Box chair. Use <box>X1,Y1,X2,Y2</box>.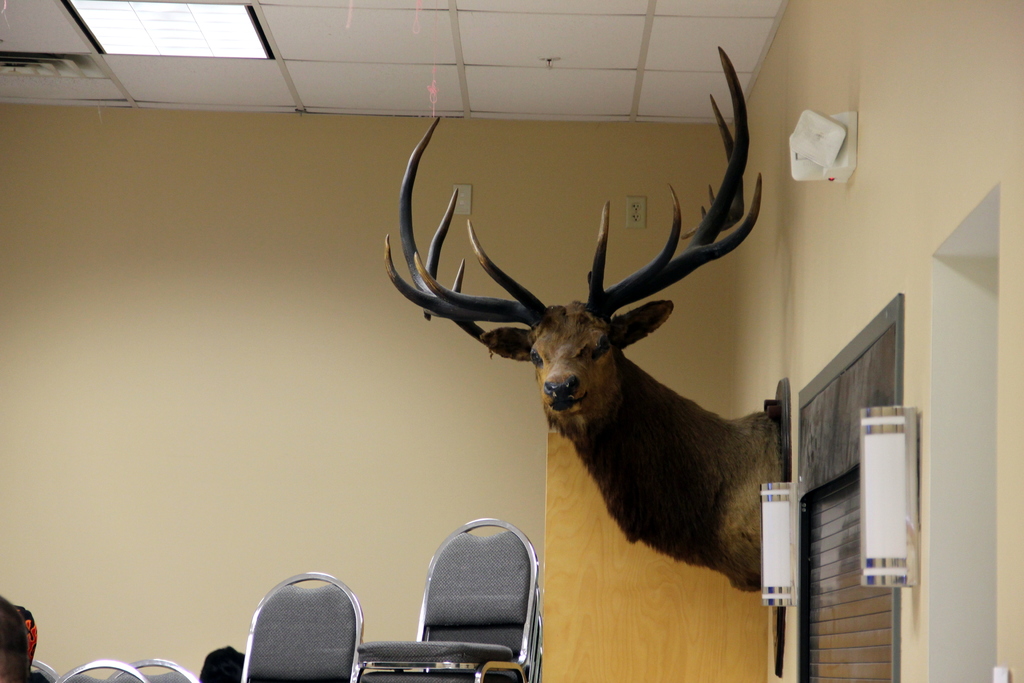
<box>241,567,364,682</box>.
